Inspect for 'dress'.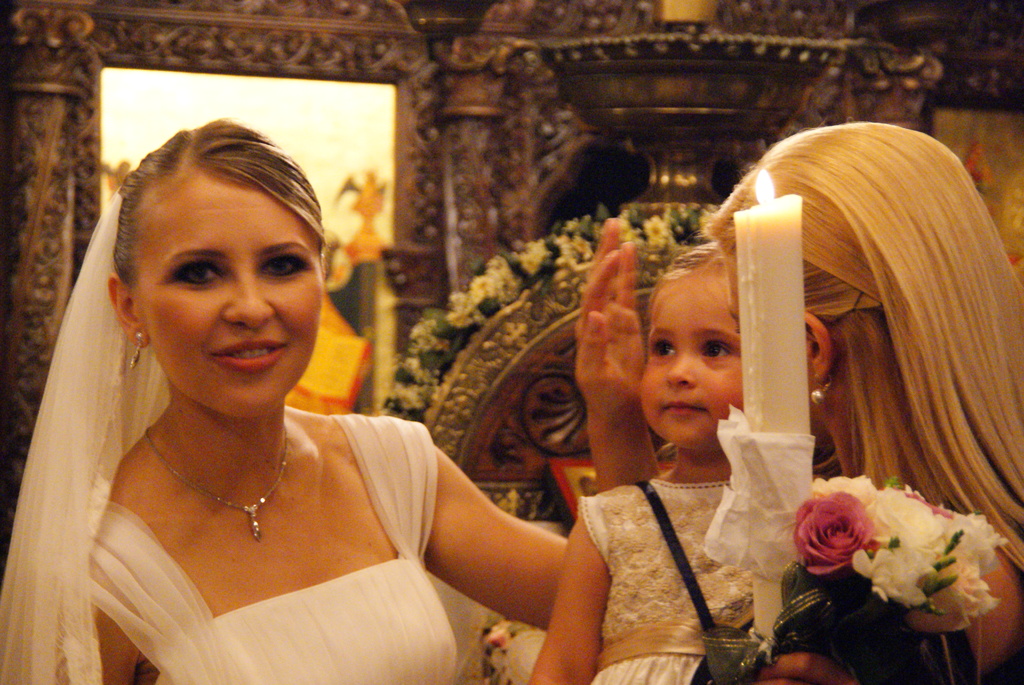
Inspection: bbox(85, 411, 458, 684).
